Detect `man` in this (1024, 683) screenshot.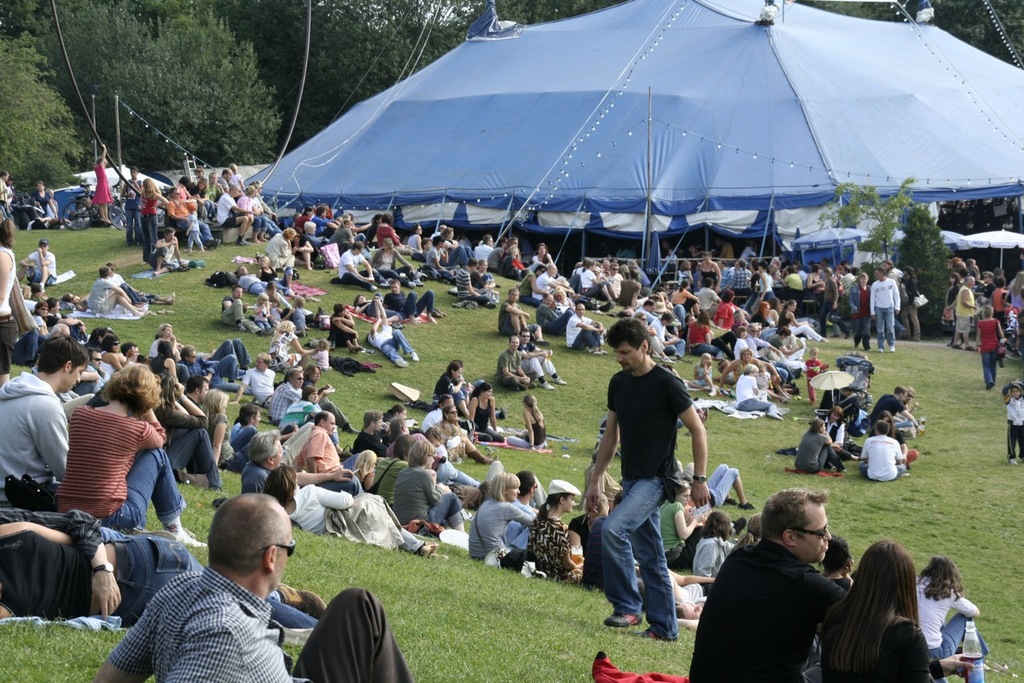
Detection: box=[0, 171, 8, 208].
